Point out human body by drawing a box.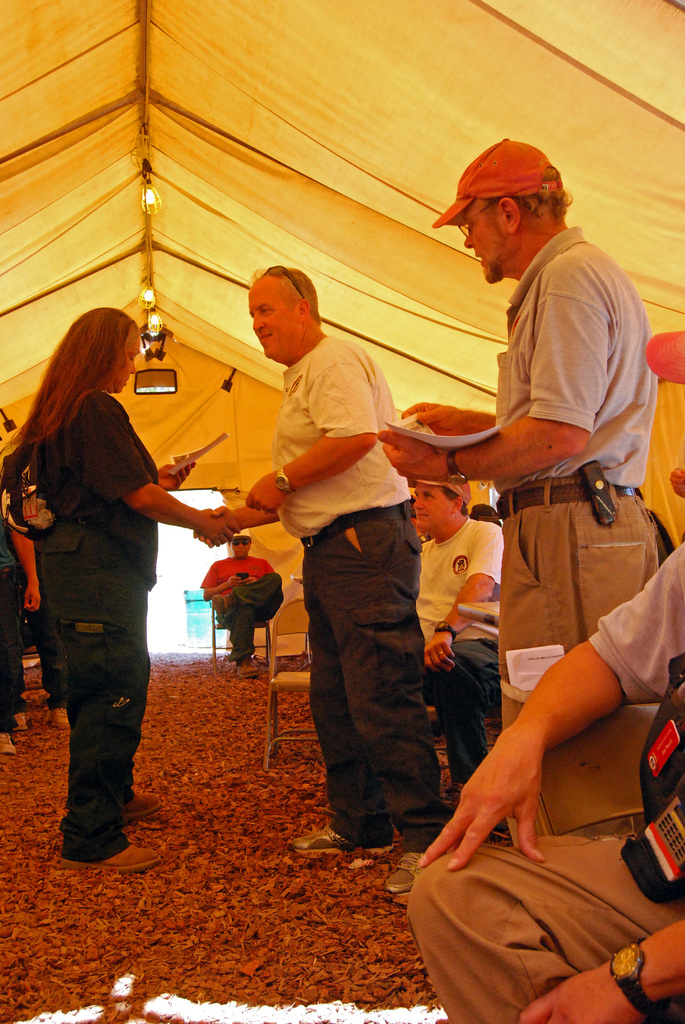
locate(195, 332, 452, 893).
